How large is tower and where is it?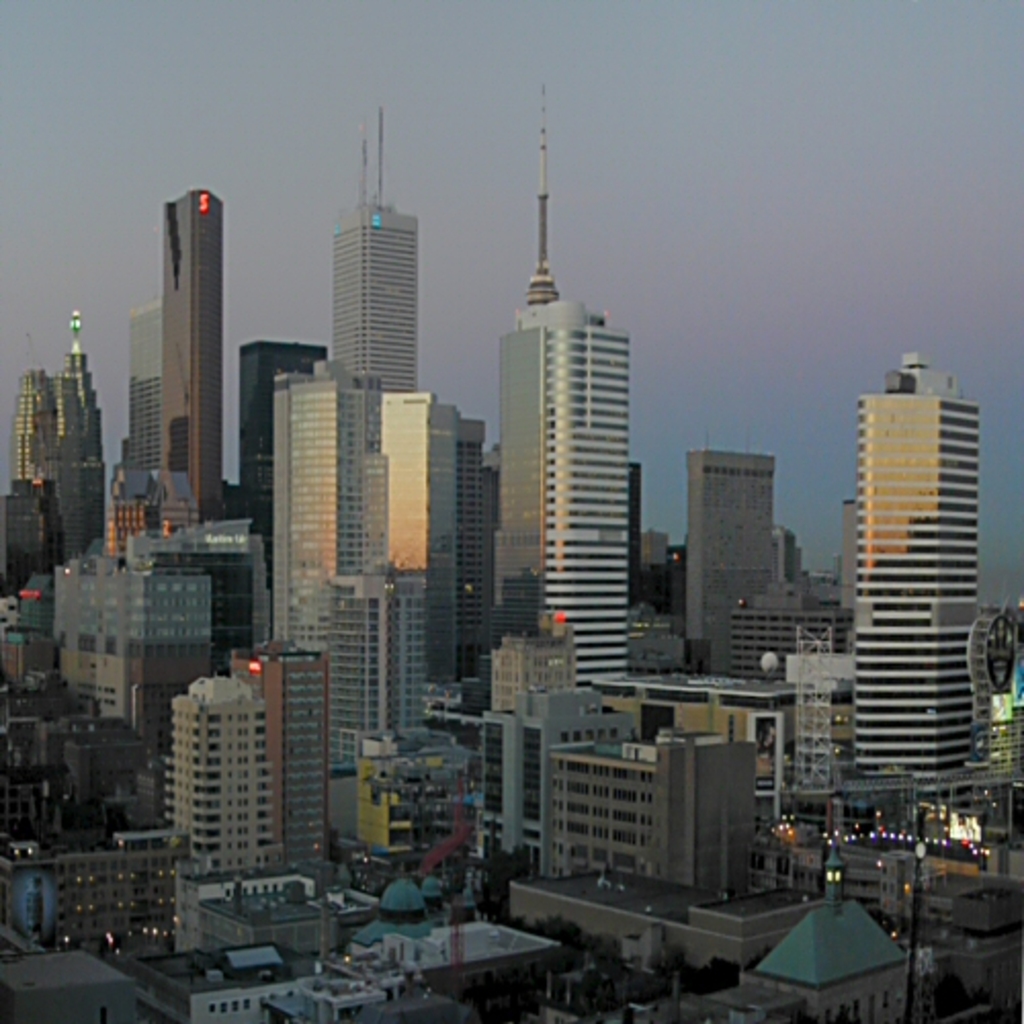
Bounding box: 496/82/631/698.
